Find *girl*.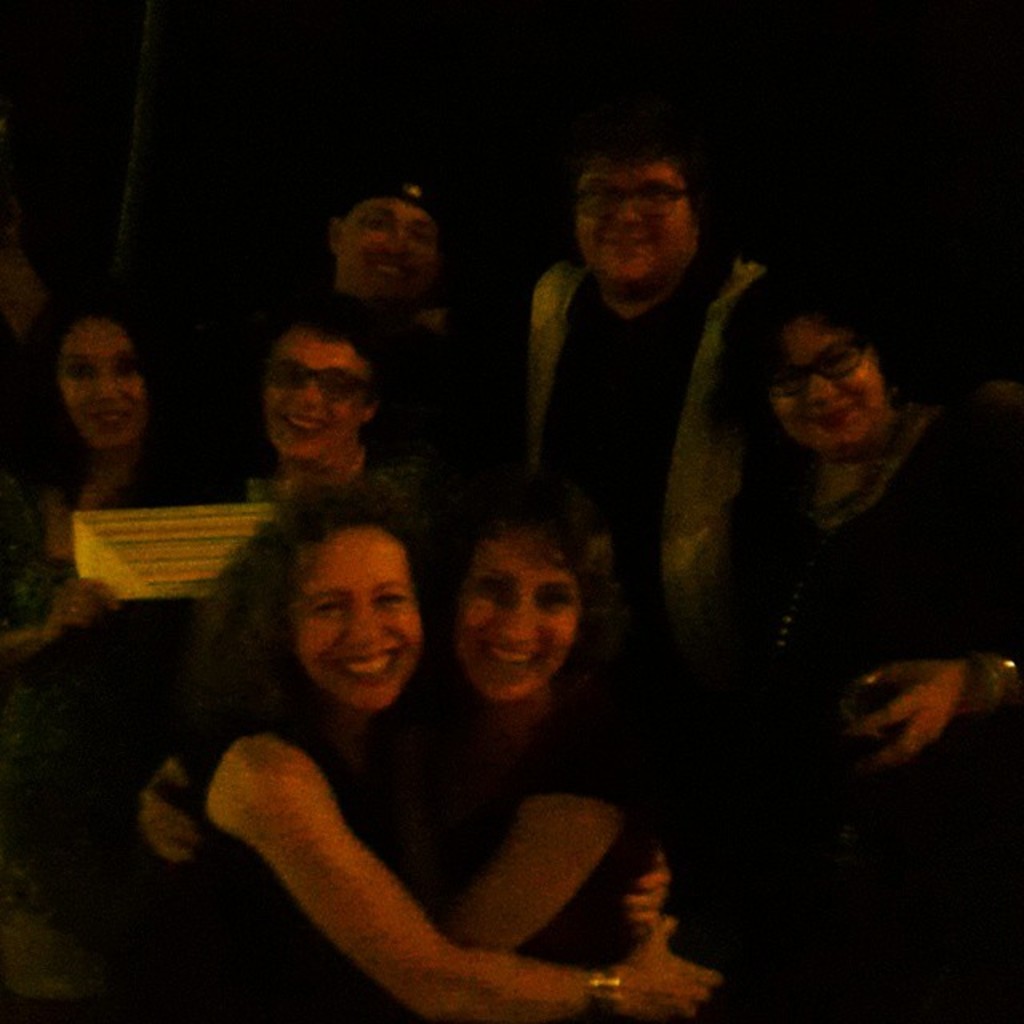
BBox(130, 486, 674, 1022).
